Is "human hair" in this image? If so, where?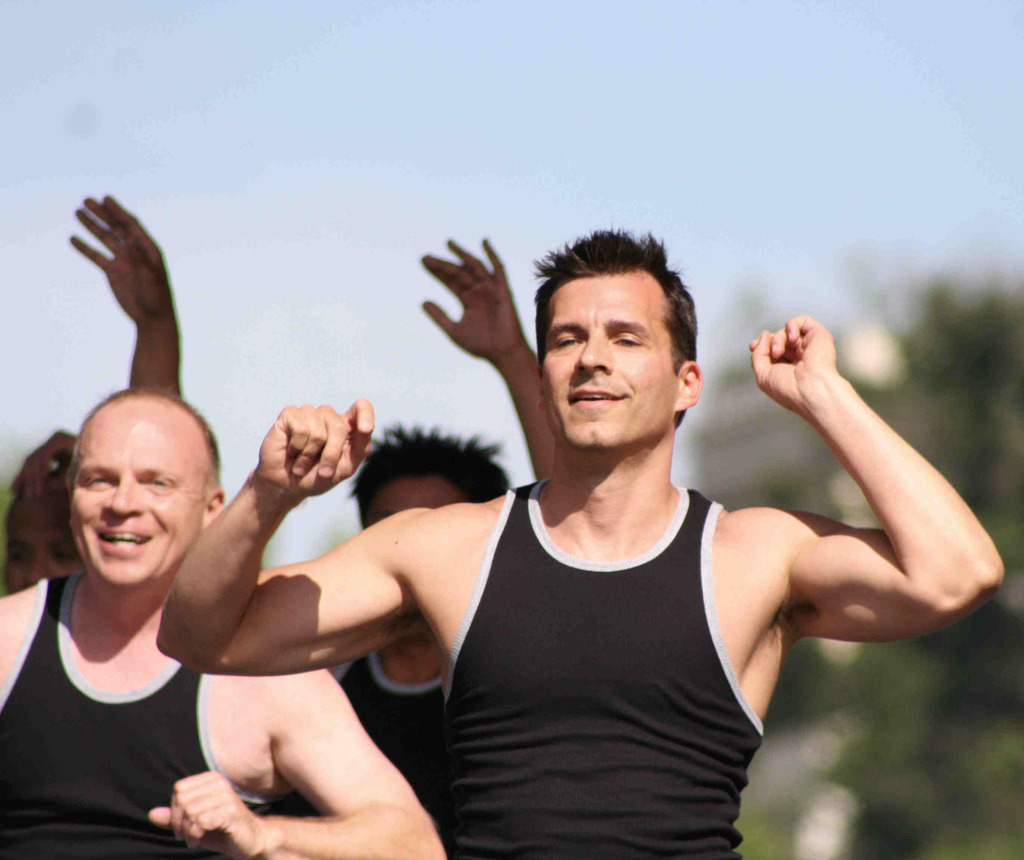
Yes, at <bbox>349, 426, 507, 505</bbox>.
